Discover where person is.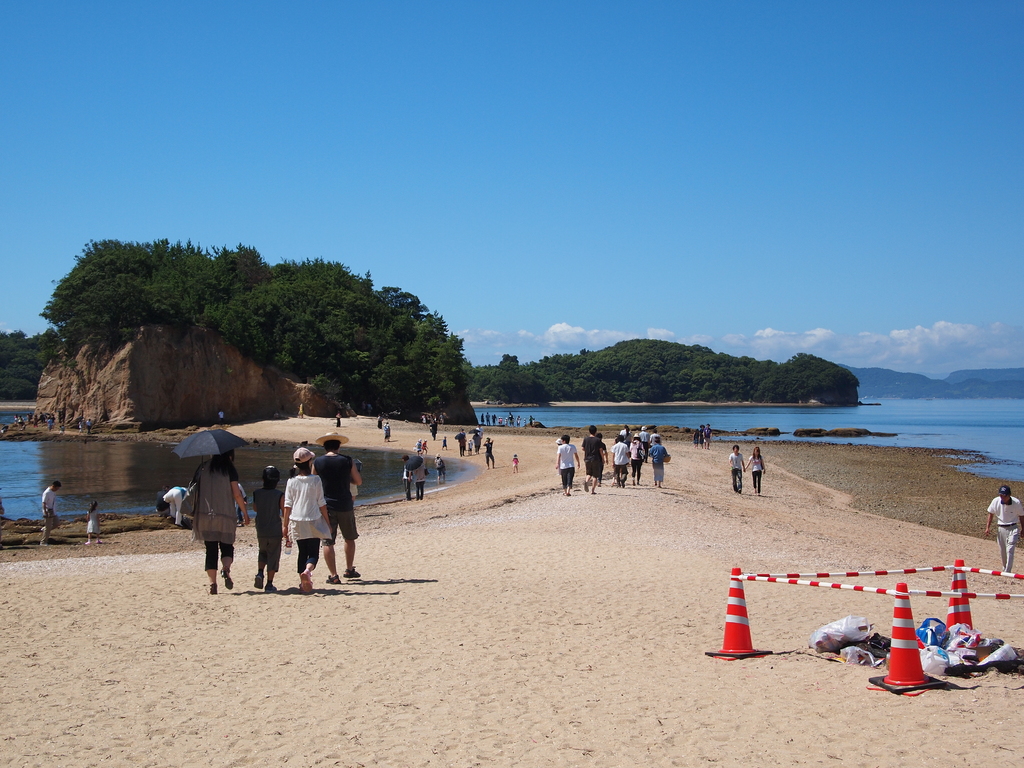
Discovered at {"x1": 434, "y1": 458, "x2": 449, "y2": 485}.
